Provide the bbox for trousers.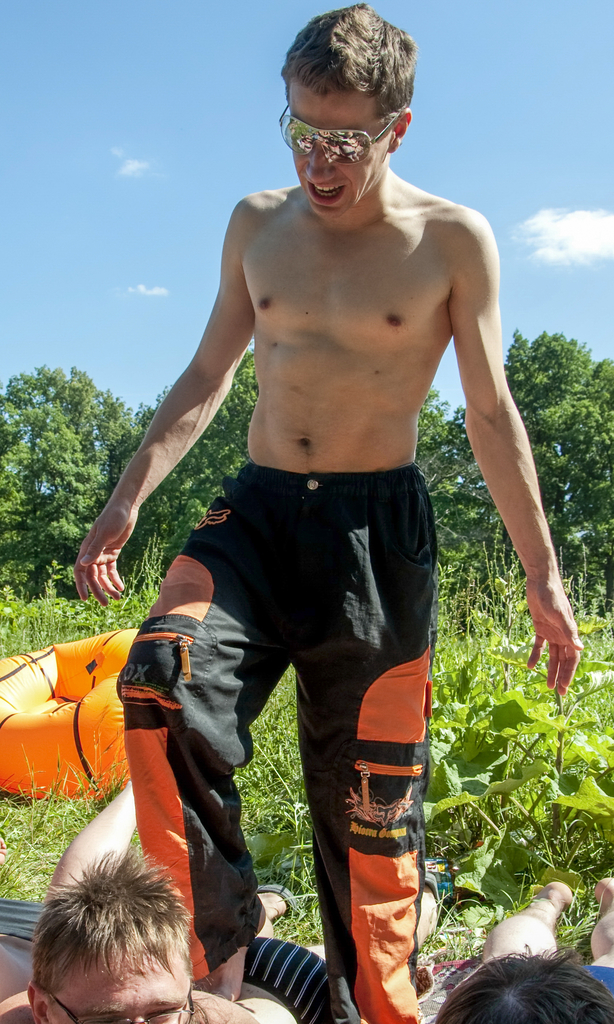
128,492,427,958.
